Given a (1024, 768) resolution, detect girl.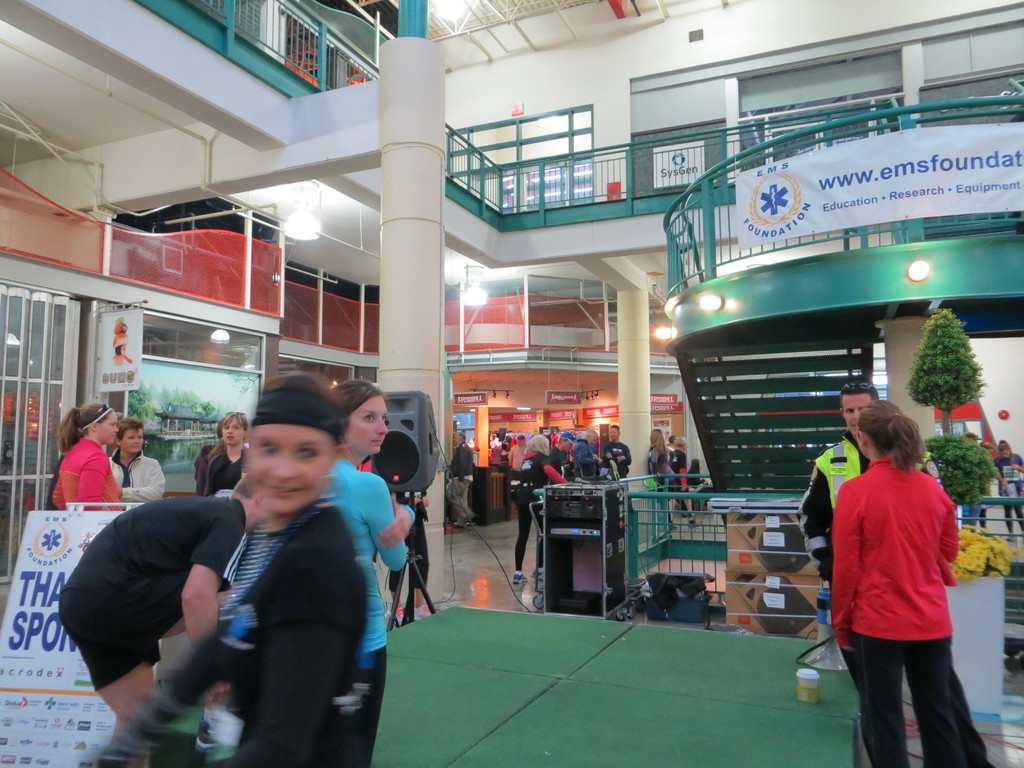
(831, 400, 967, 767).
